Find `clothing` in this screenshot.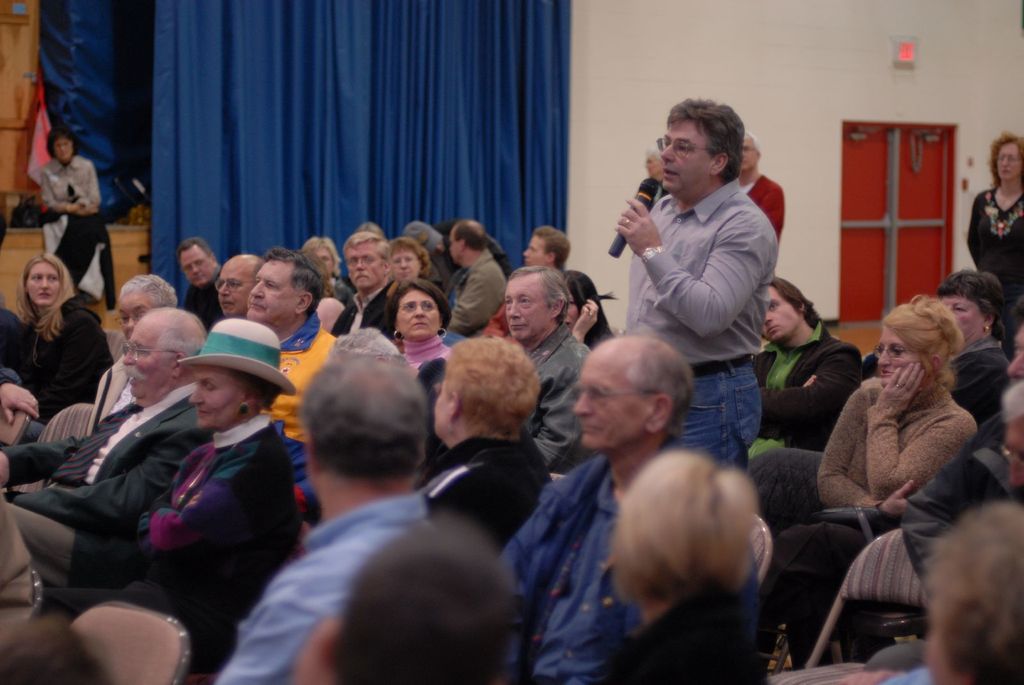
The bounding box for `clothing` is 499/450/664/684.
